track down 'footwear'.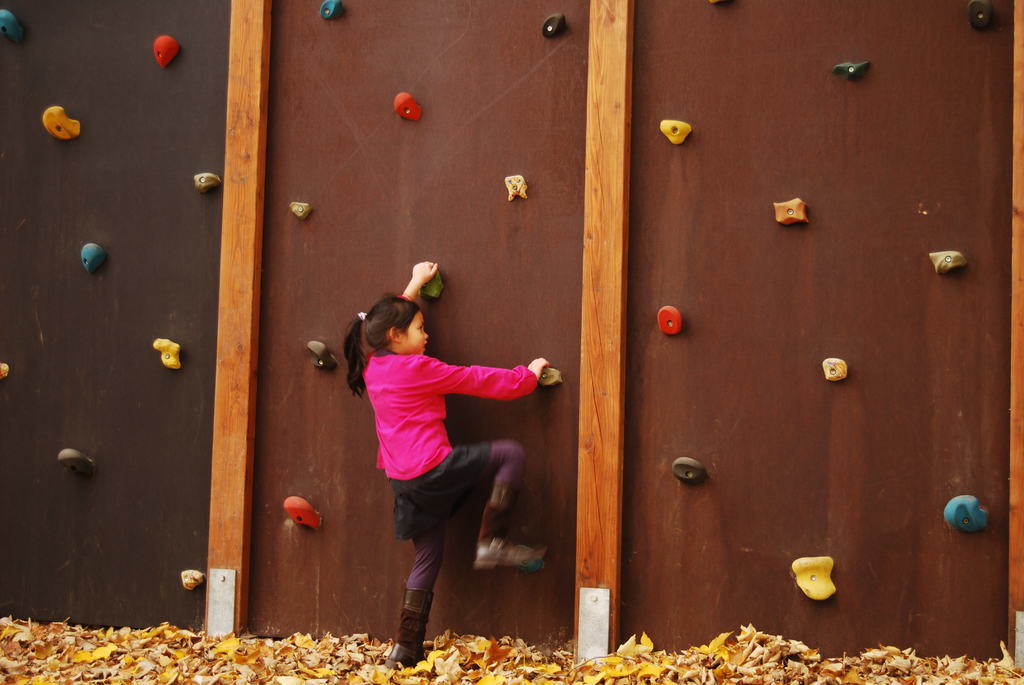
Tracked to crop(380, 583, 438, 663).
